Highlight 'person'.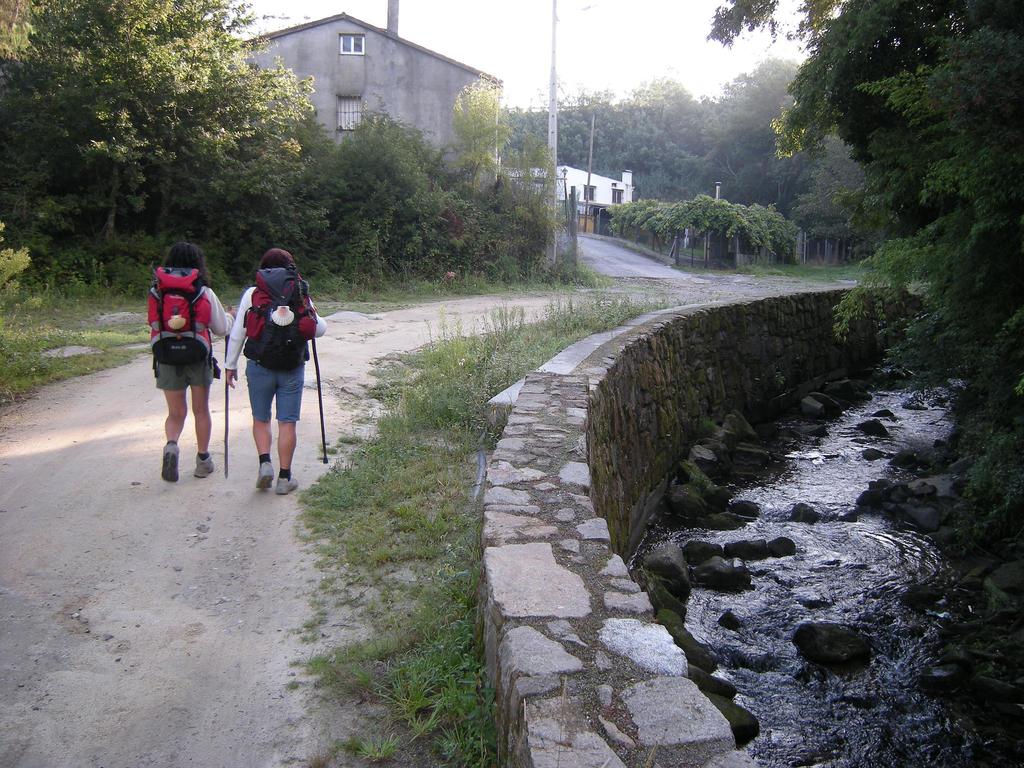
Highlighted region: select_region(140, 240, 241, 486).
